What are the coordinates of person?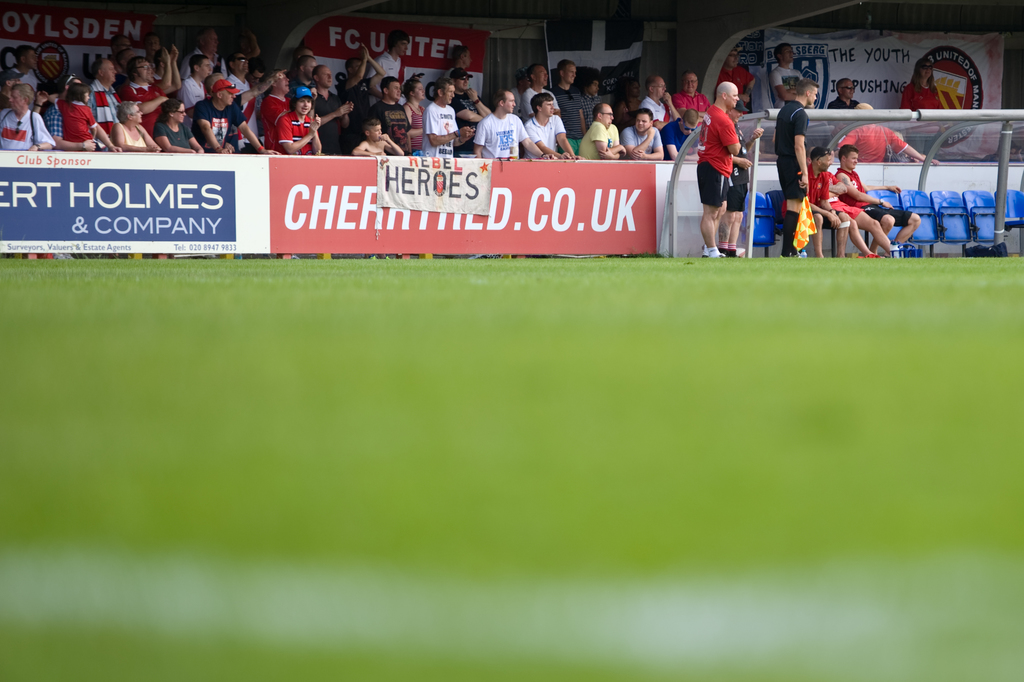
[581, 102, 627, 158].
